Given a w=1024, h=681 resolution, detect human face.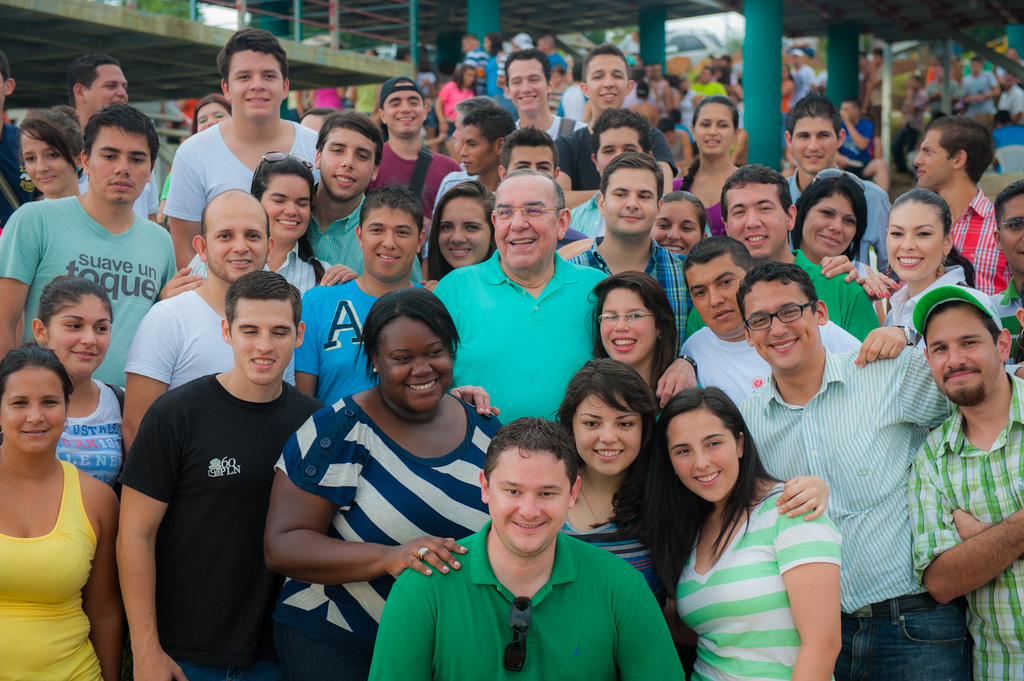
box(90, 124, 151, 205).
